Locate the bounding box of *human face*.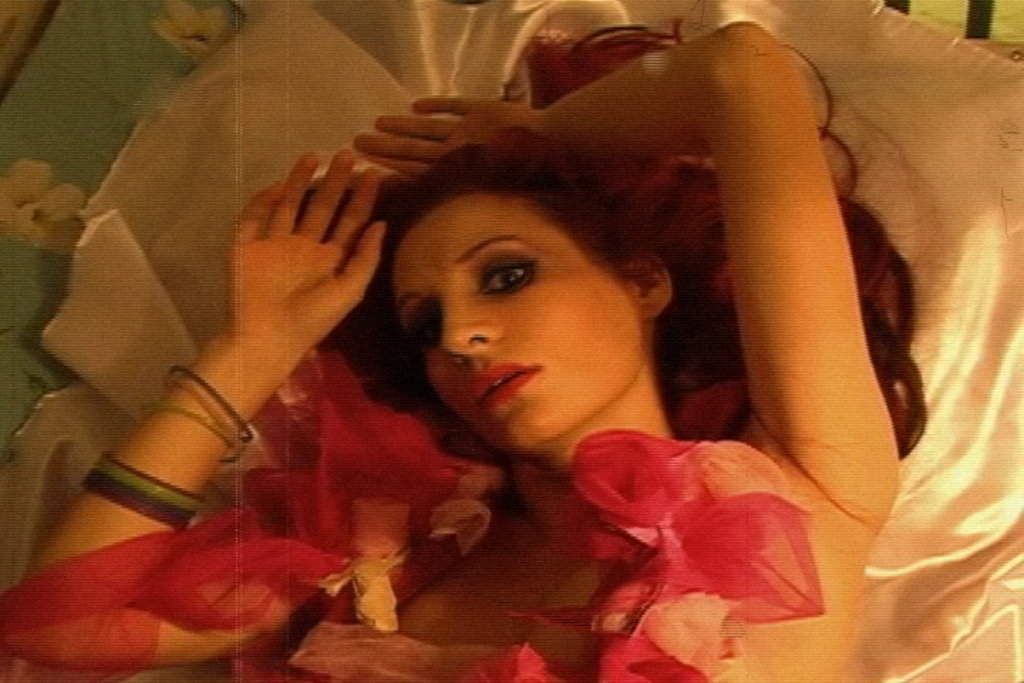
Bounding box: 391/194/647/450.
